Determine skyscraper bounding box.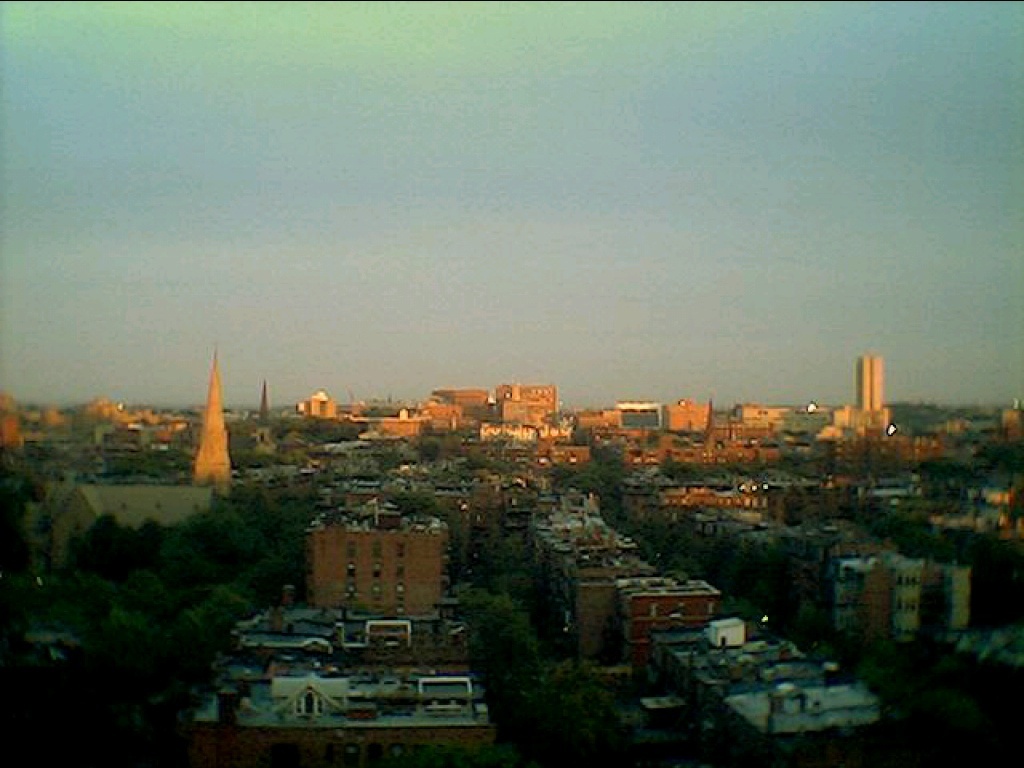
Determined: l=859, t=354, r=886, b=412.
